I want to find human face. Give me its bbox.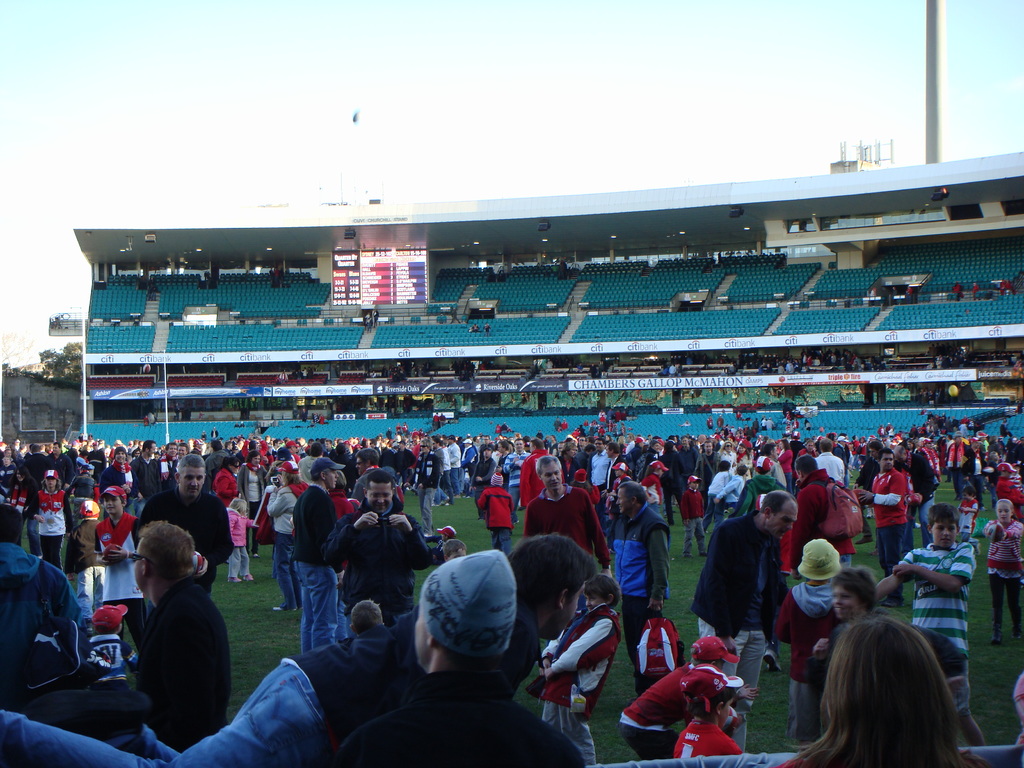
locate(721, 698, 733, 728).
